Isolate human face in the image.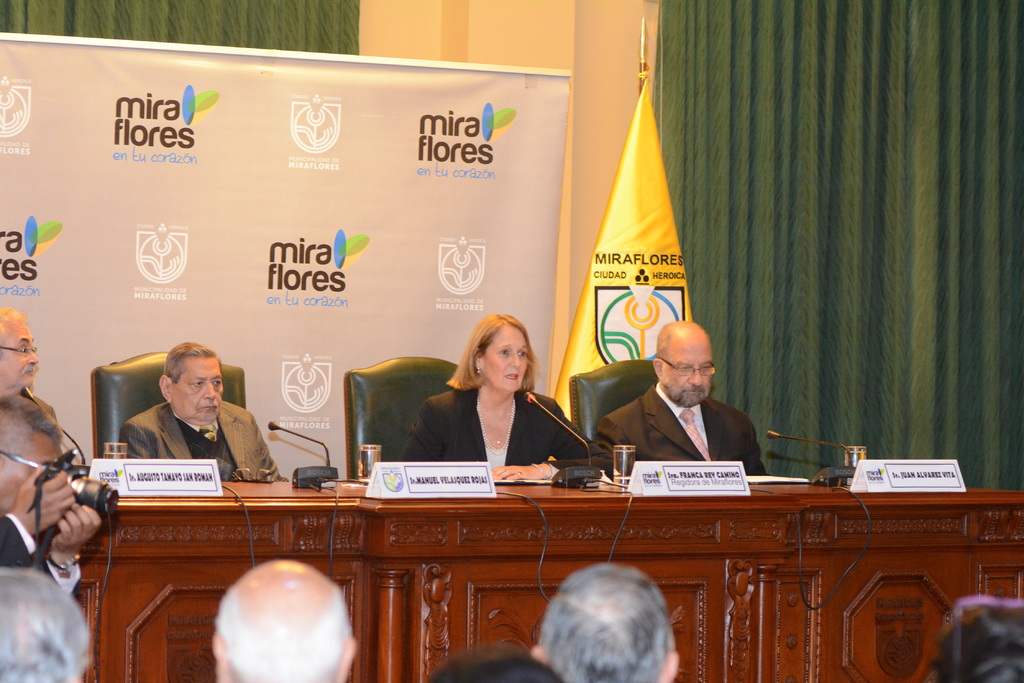
Isolated region: x1=0, y1=317, x2=40, y2=390.
